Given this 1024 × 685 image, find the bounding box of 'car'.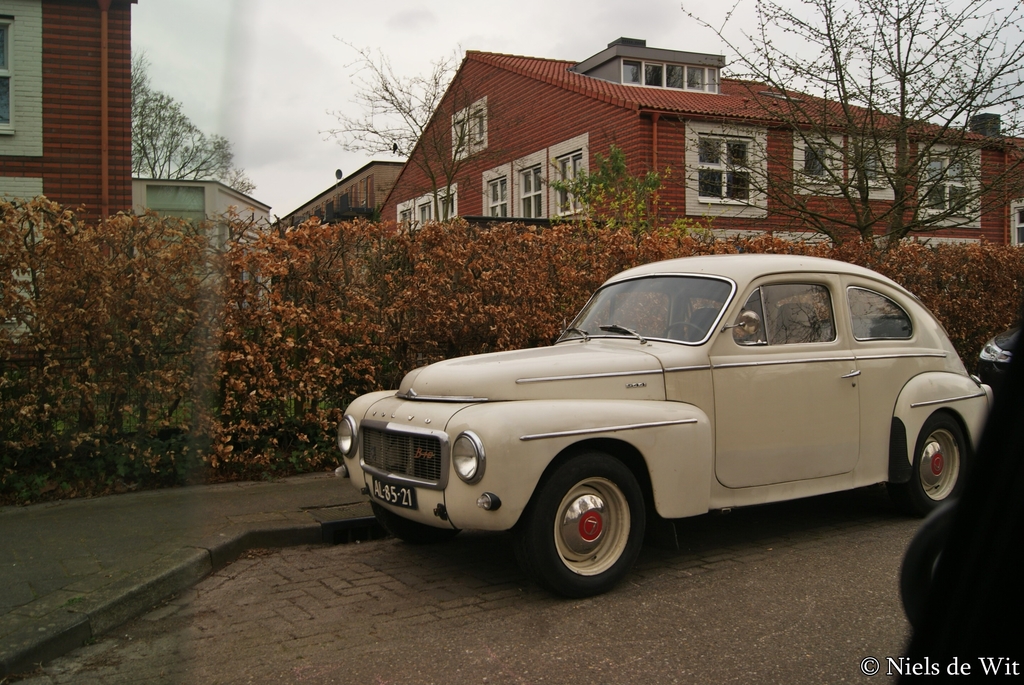
(972, 331, 1023, 395).
